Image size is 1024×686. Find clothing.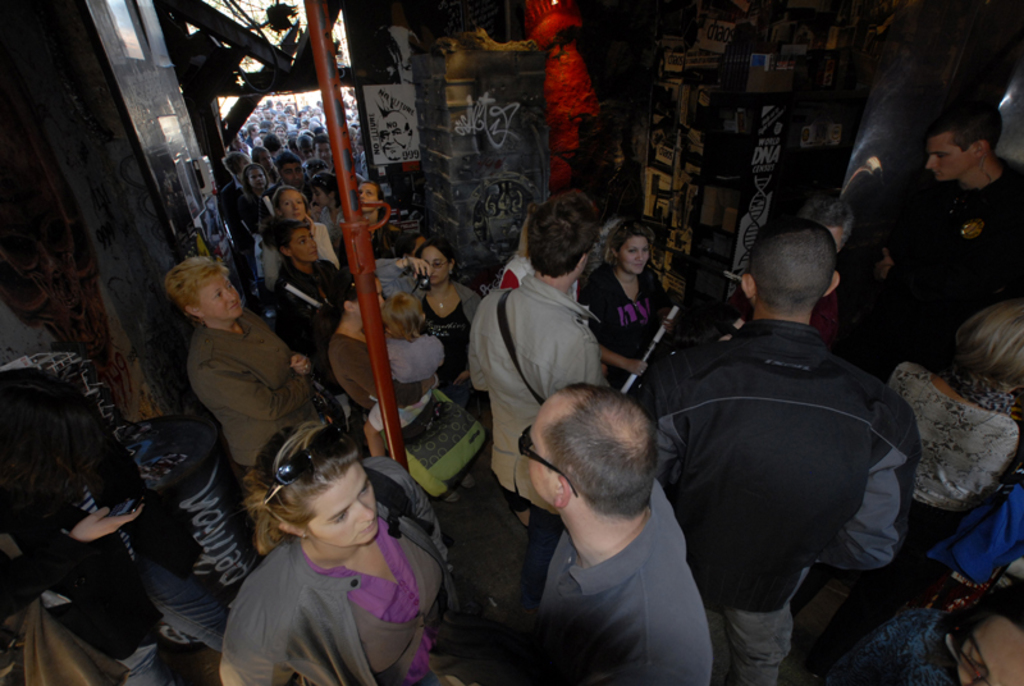
crop(261, 207, 338, 291).
